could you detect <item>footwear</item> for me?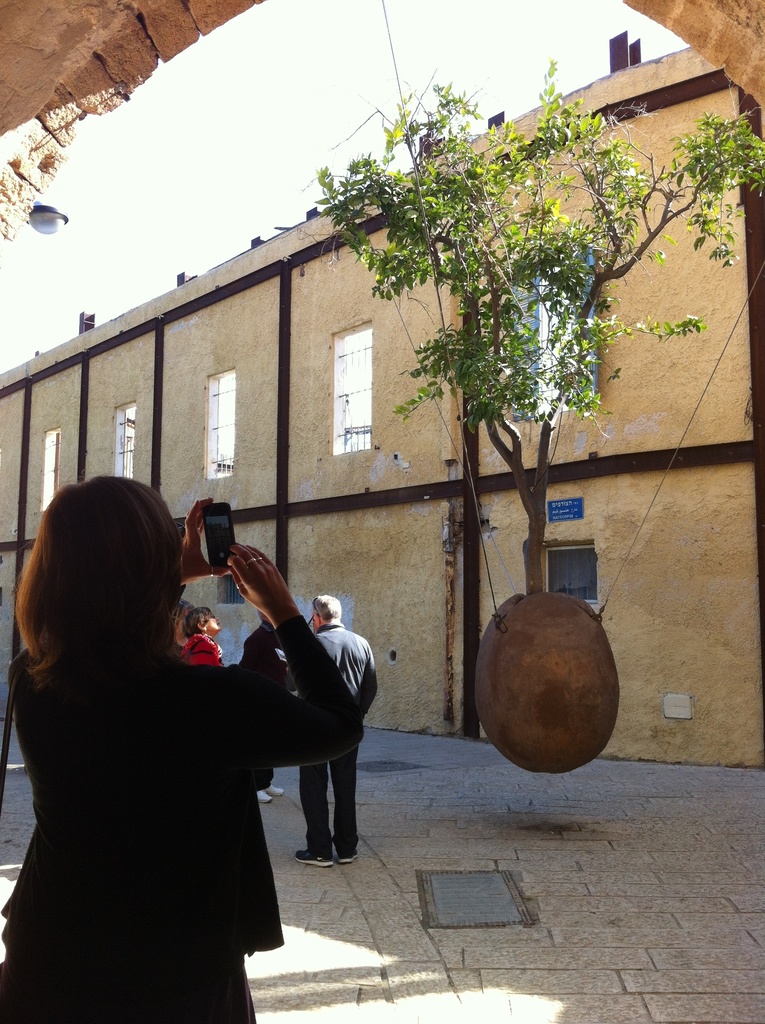
Detection result: x1=293, y1=838, x2=334, y2=861.
